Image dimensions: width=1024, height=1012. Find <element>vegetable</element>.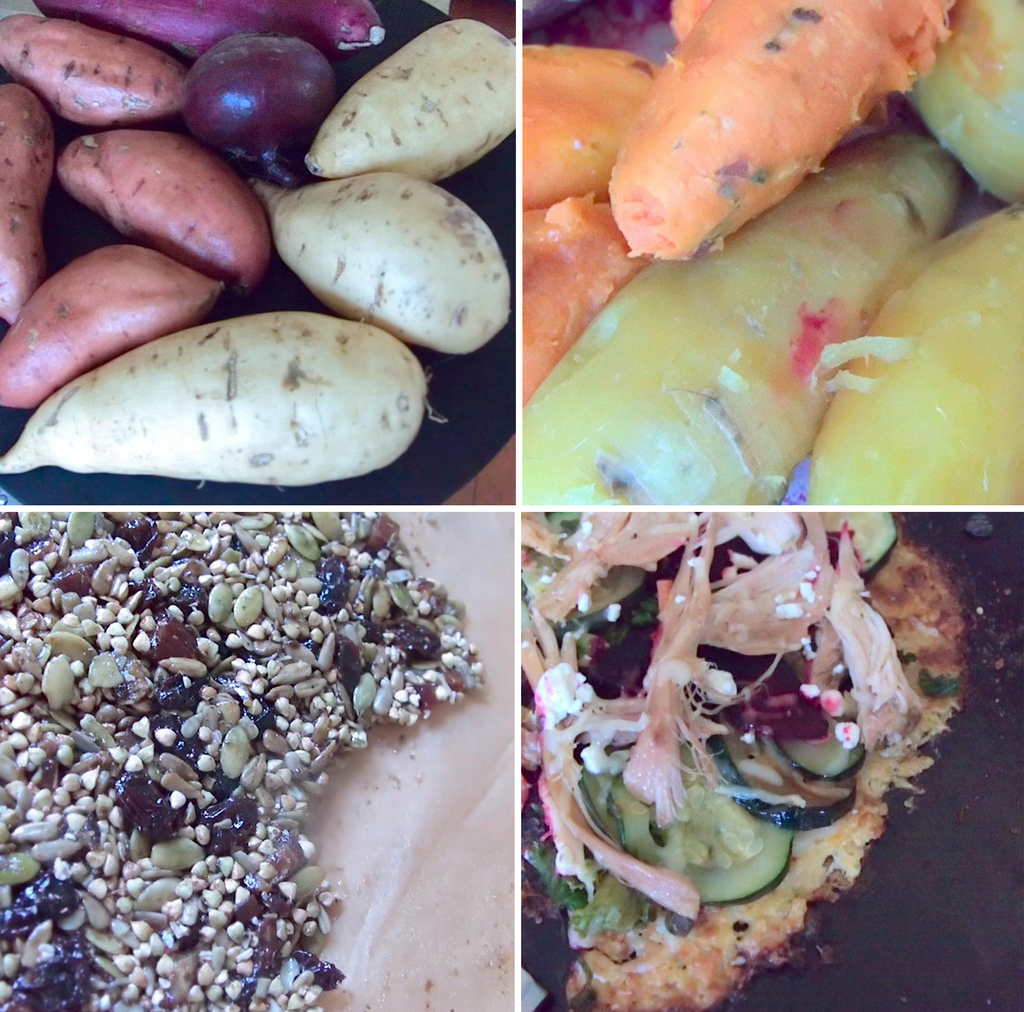
55,126,275,281.
